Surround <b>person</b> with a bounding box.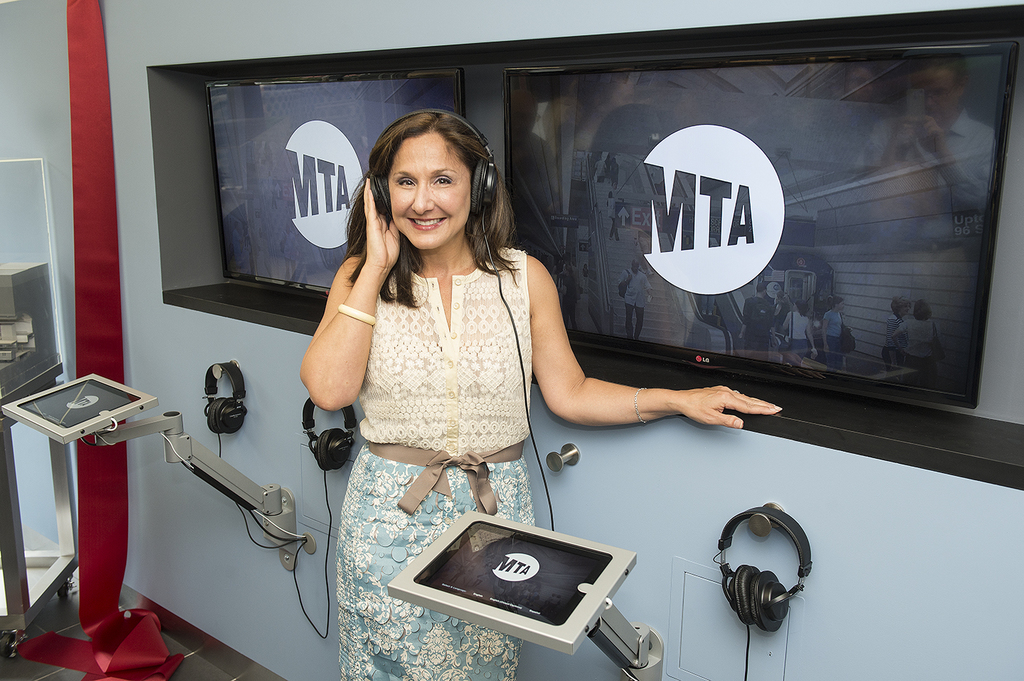
298/108/786/680.
